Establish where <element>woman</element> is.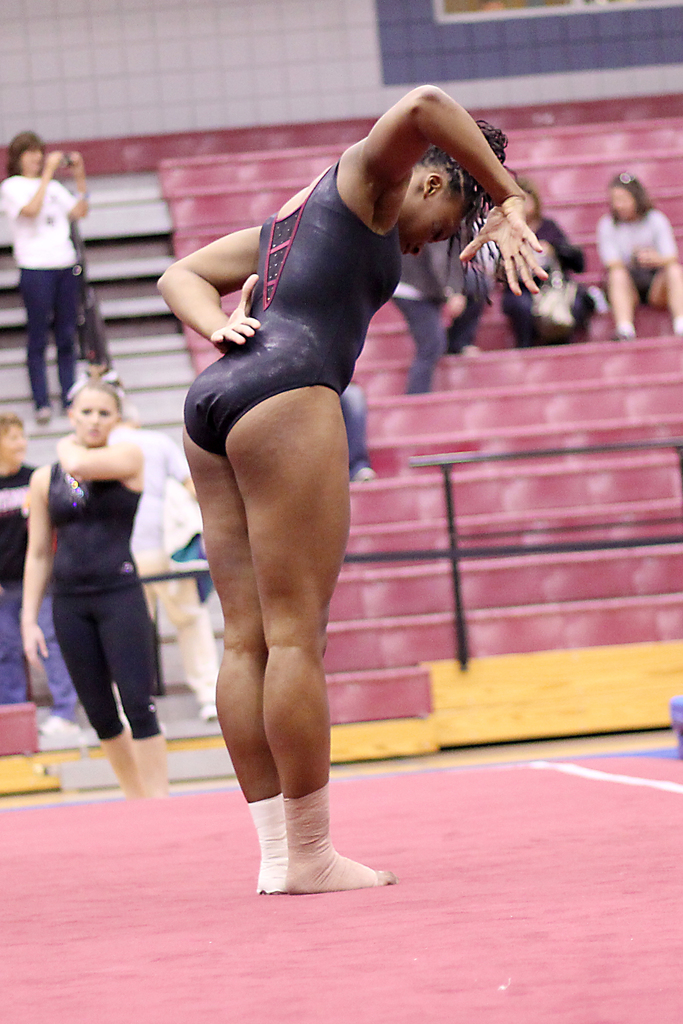
Established at BBox(0, 127, 86, 417).
